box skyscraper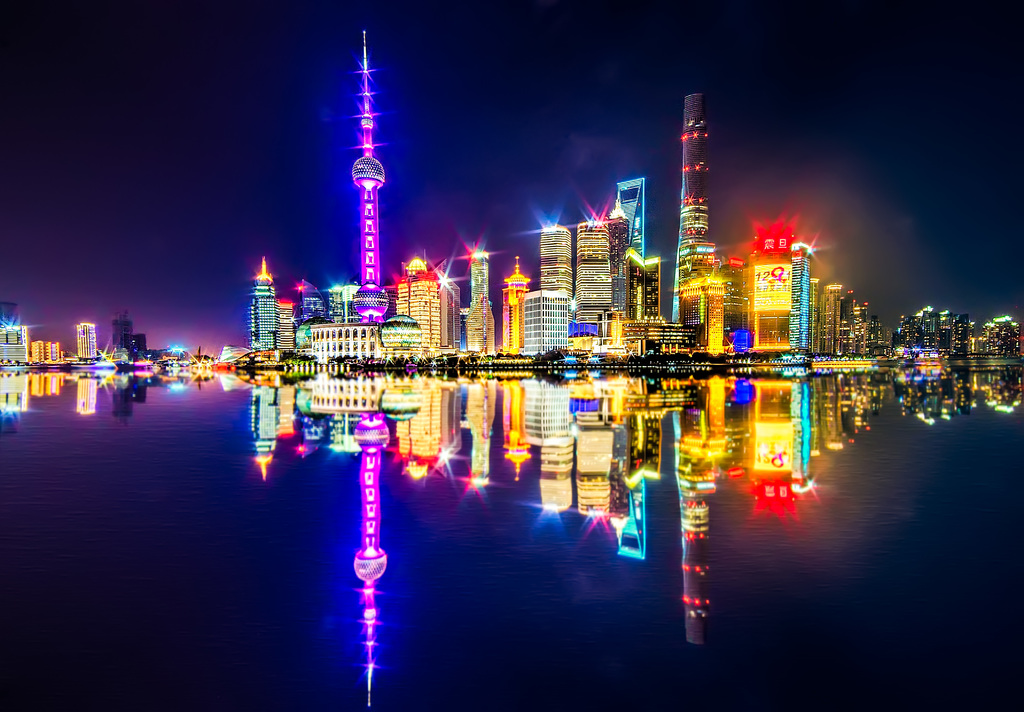
870 314 886 358
